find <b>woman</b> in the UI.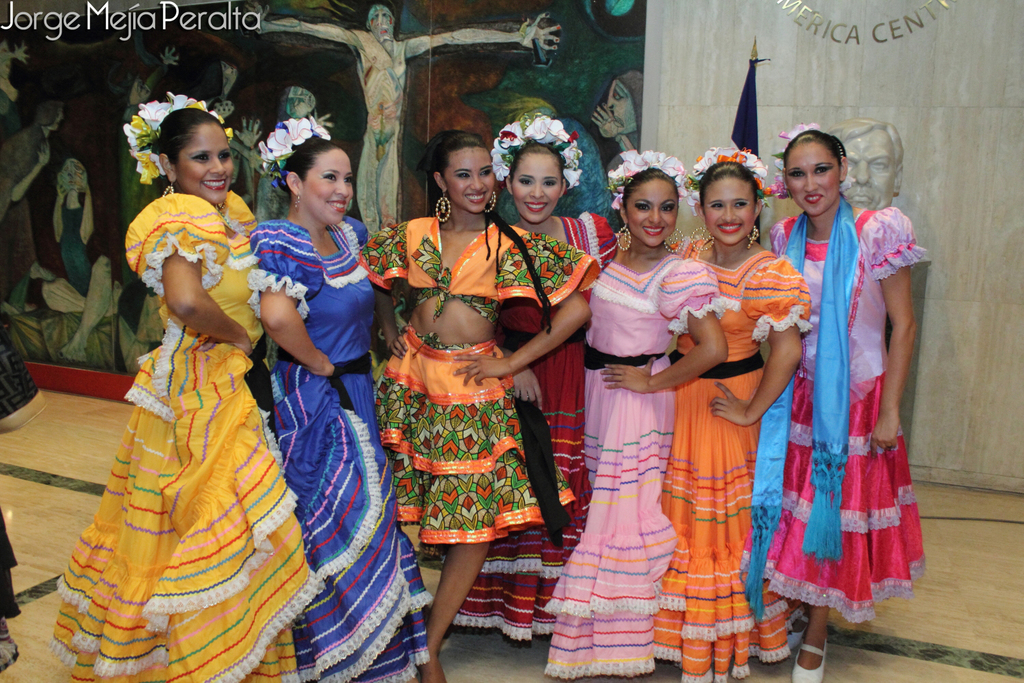
UI element at rect(758, 130, 928, 682).
